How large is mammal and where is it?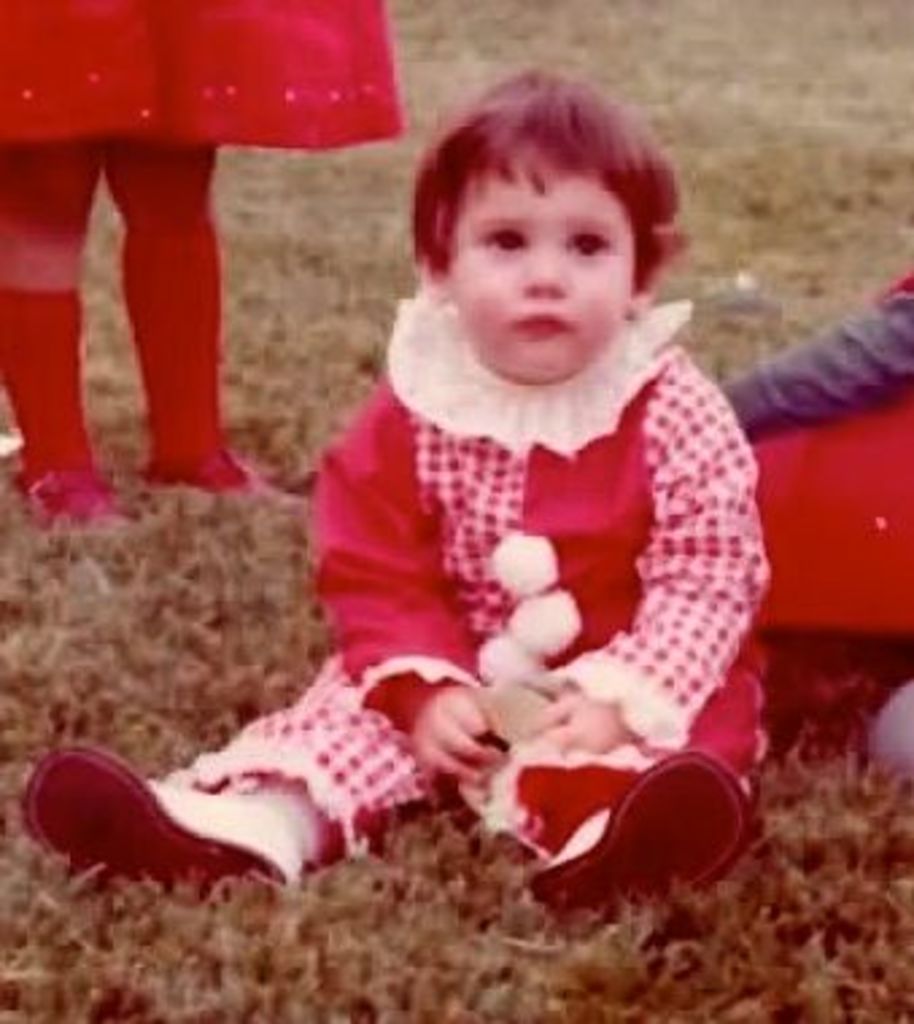
Bounding box: [left=19, top=57, right=771, bottom=927].
